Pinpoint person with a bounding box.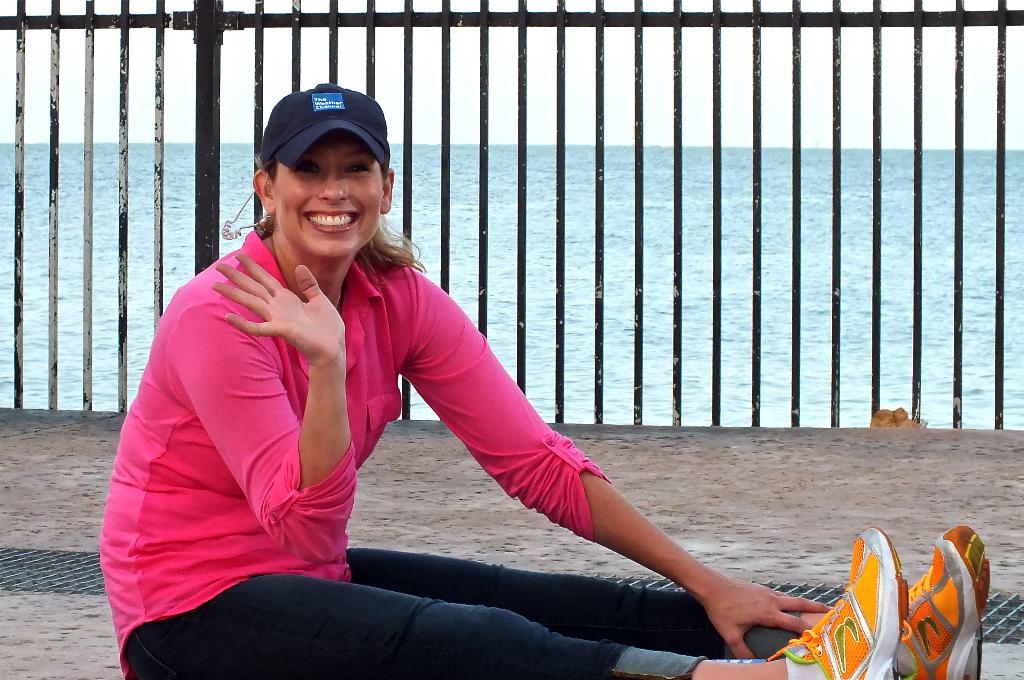
[x1=92, y1=81, x2=995, y2=679].
